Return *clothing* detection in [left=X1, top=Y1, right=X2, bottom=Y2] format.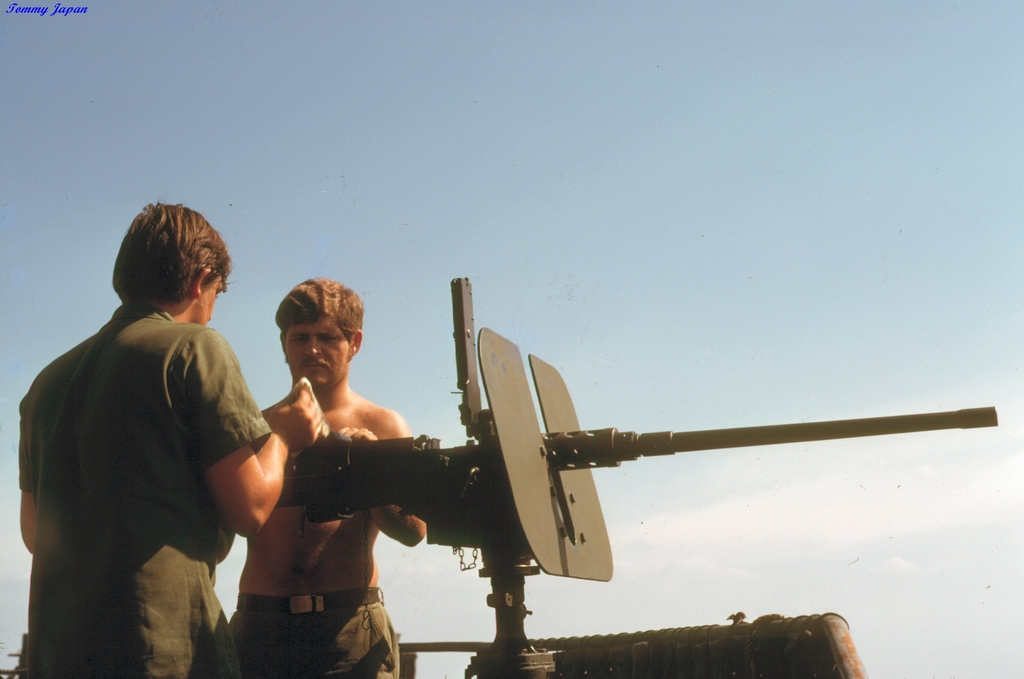
[left=17, top=300, right=270, bottom=678].
